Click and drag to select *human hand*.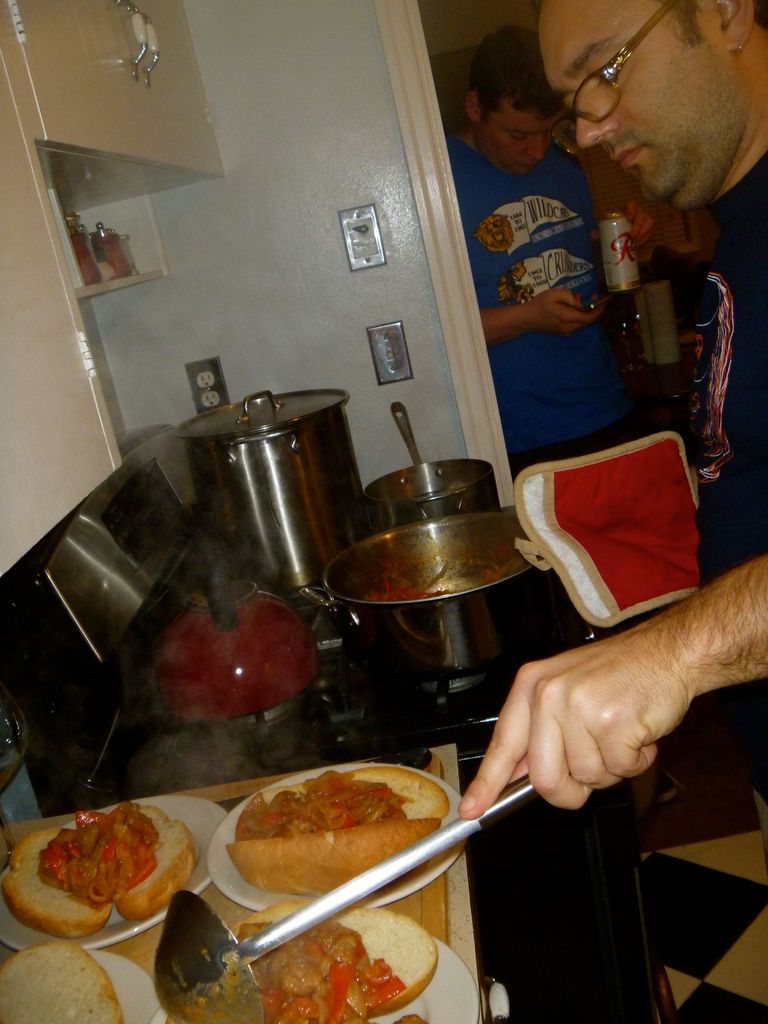
Selection: 527,286,607,339.
